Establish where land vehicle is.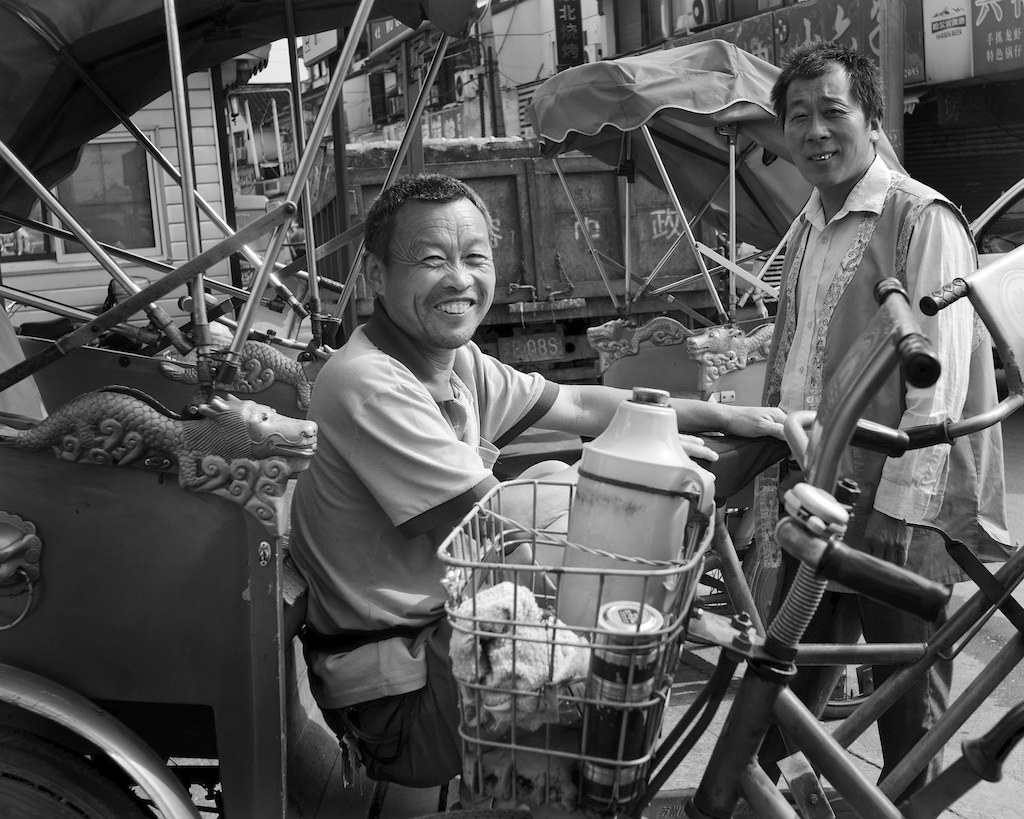
Established at region(0, 0, 1023, 818).
